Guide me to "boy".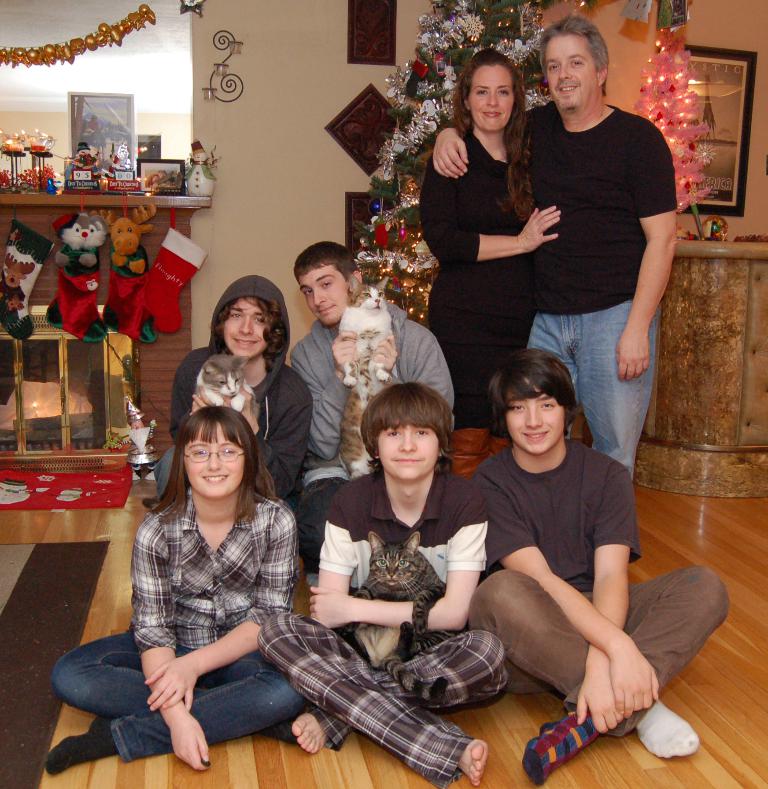
Guidance: (left=289, top=241, right=454, bottom=583).
